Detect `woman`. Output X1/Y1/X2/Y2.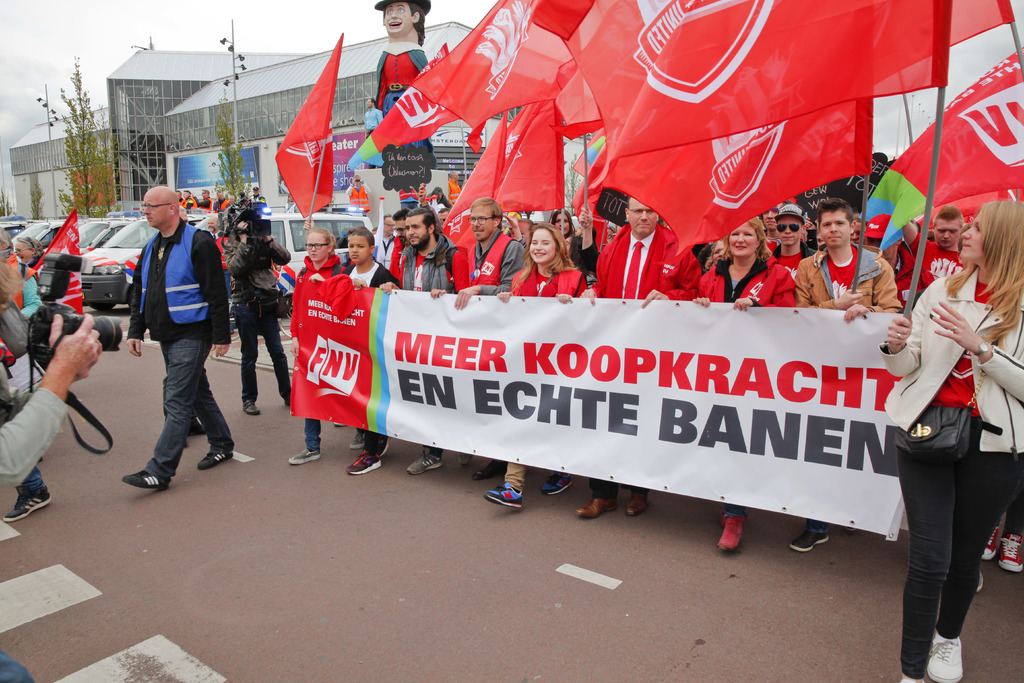
16/235/39/265.
